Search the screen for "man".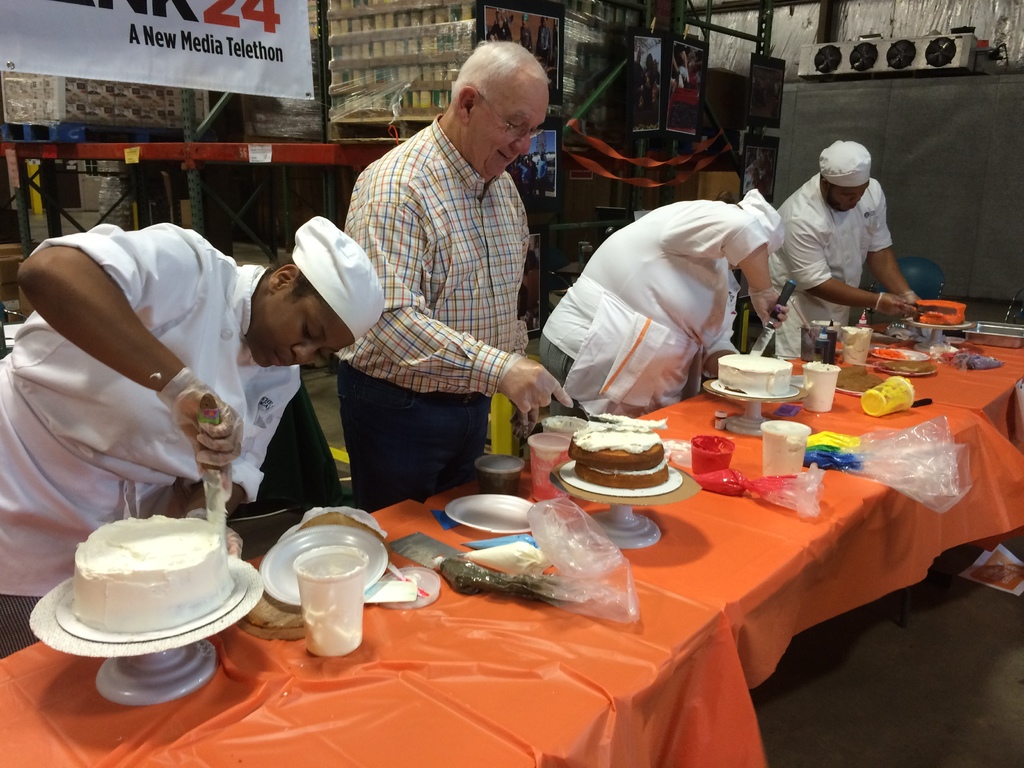
Found at <bbox>342, 38, 575, 512</bbox>.
